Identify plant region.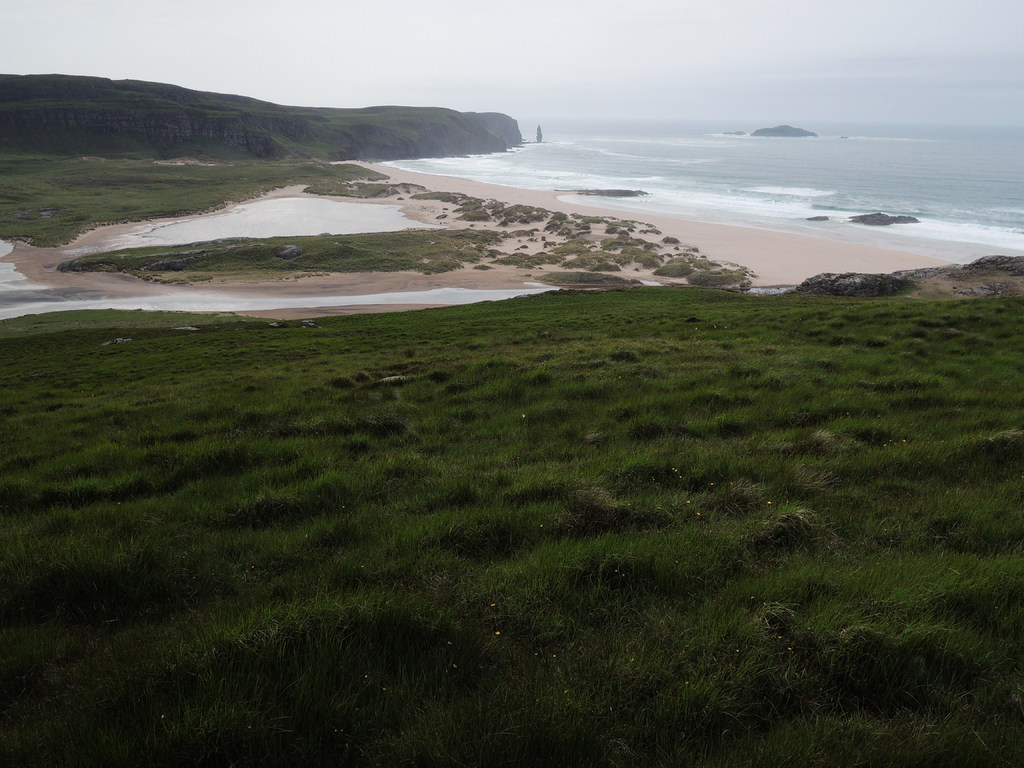
Region: select_region(621, 228, 632, 234).
